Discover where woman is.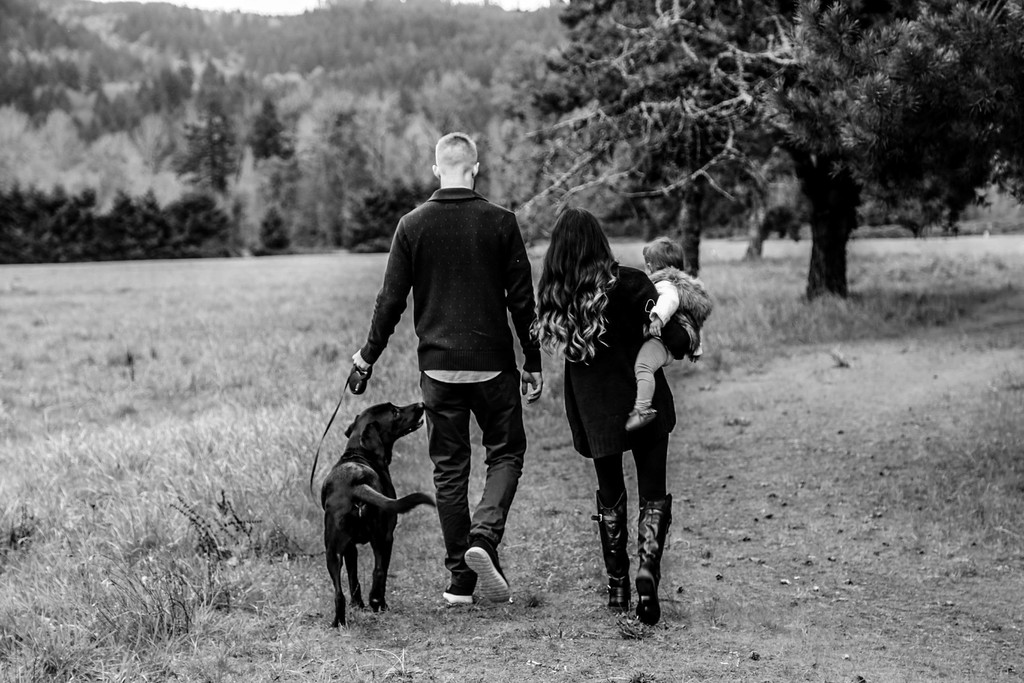
Discovered at <box>550,217,692,626</box>.
